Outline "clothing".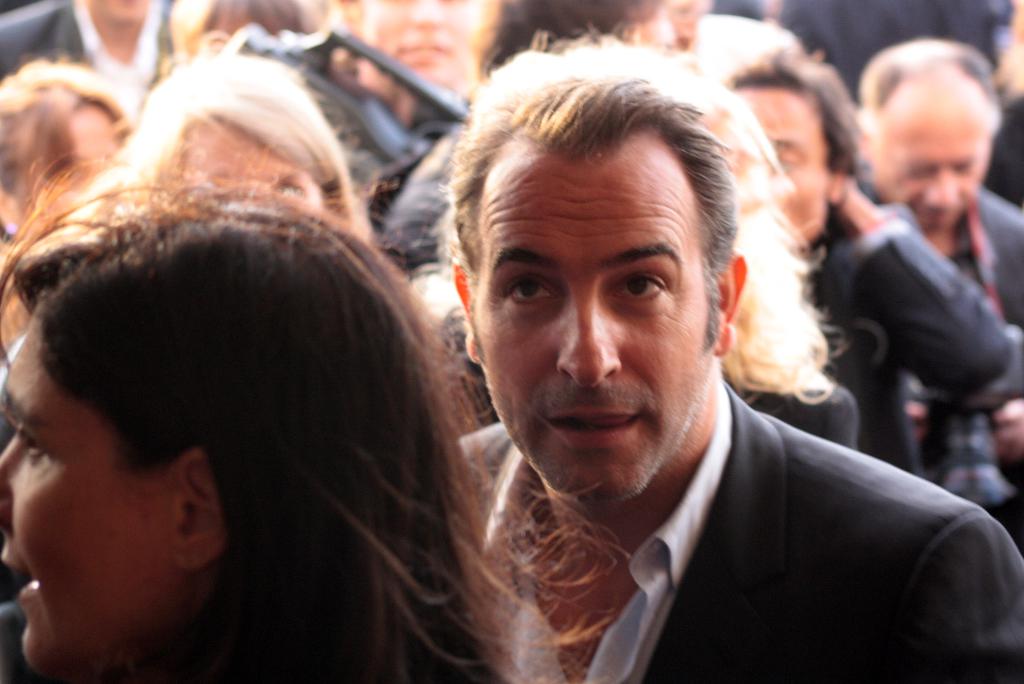
Outline: (0, 0, 177, 126).
